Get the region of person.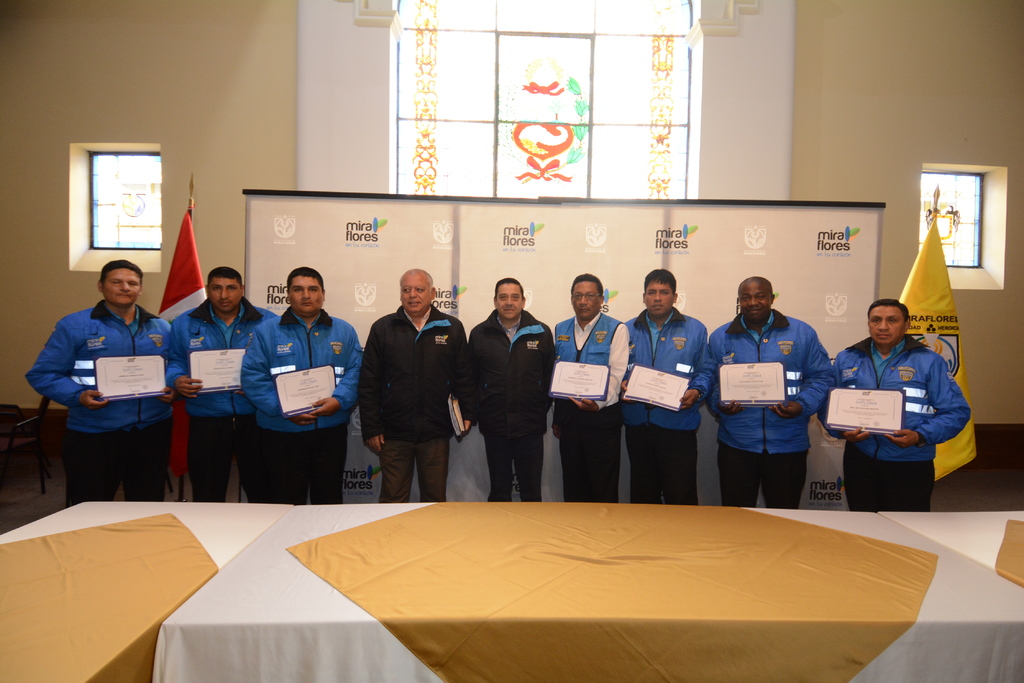
Rect(817, 297, 970, 508).
